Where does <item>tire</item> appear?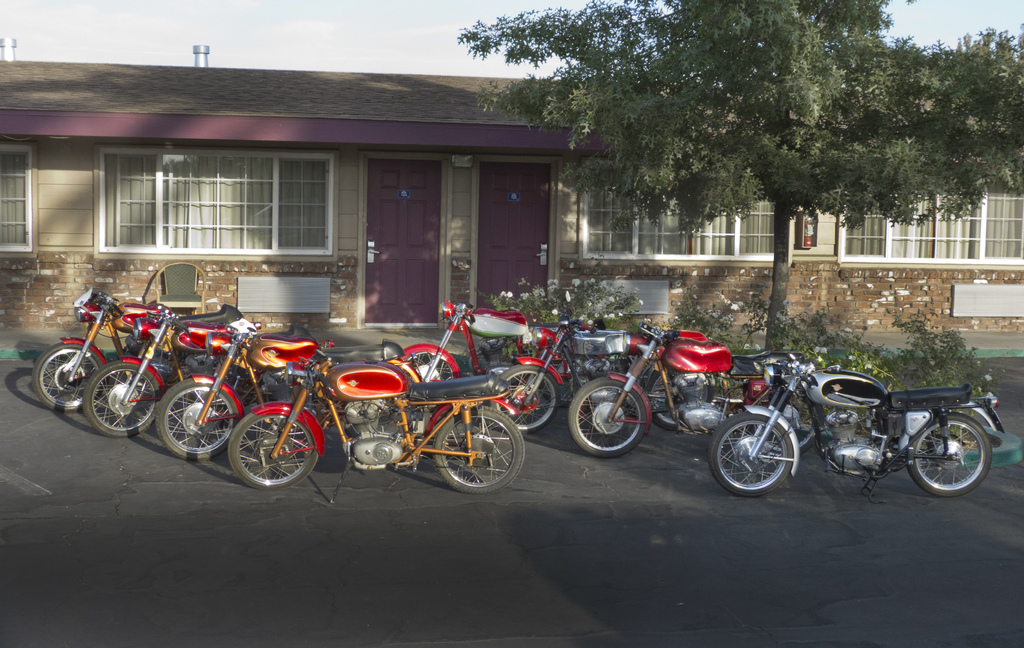
Appears at [left=717, top=414, right=810, bottom=492].
